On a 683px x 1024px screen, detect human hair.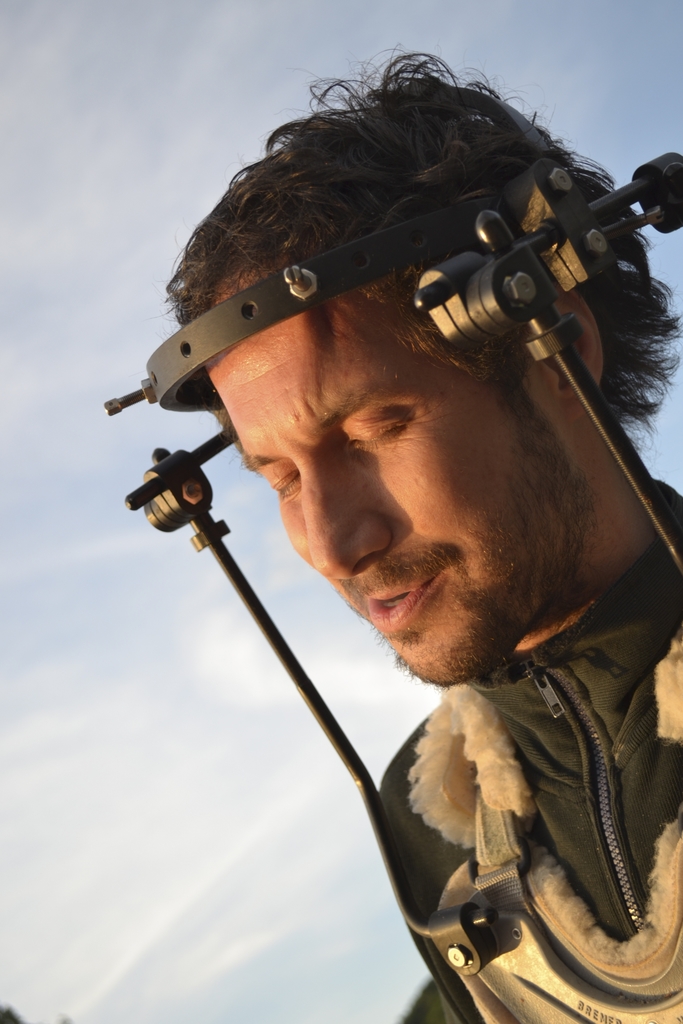
<box>177,67,634,467</box>.
